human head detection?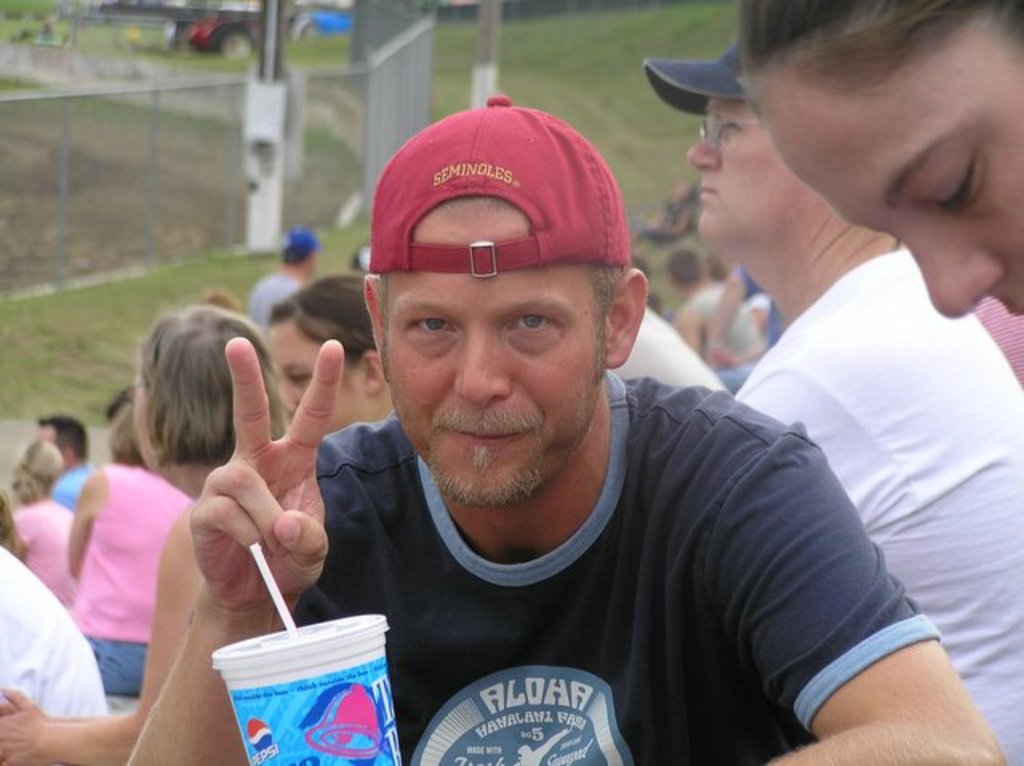
[left=642, top=42, right=854, bottom=280]
